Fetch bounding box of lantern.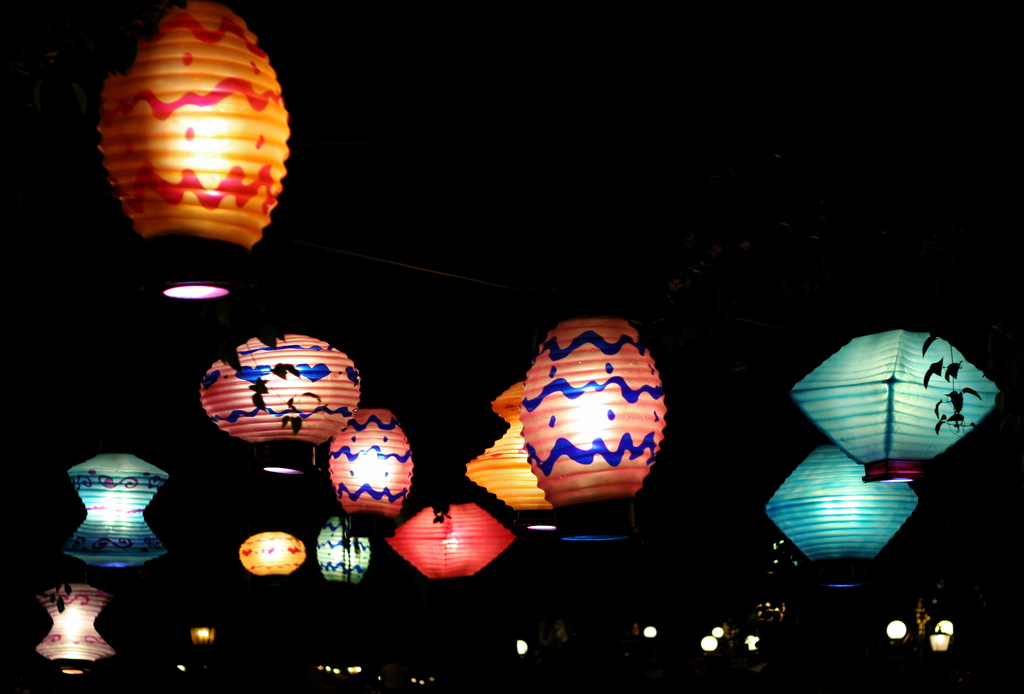
Bbox: left=239, top=525, right=303, bottom=576.
